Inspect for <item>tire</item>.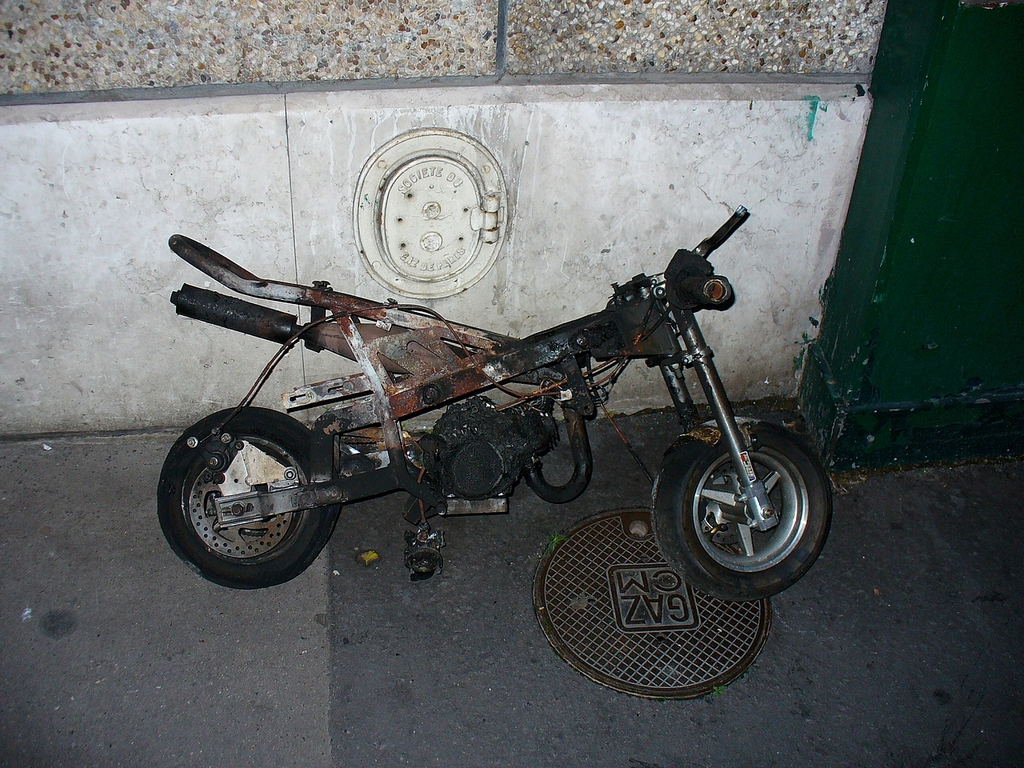
Inspection: locate(158, 410, 342, 590).
